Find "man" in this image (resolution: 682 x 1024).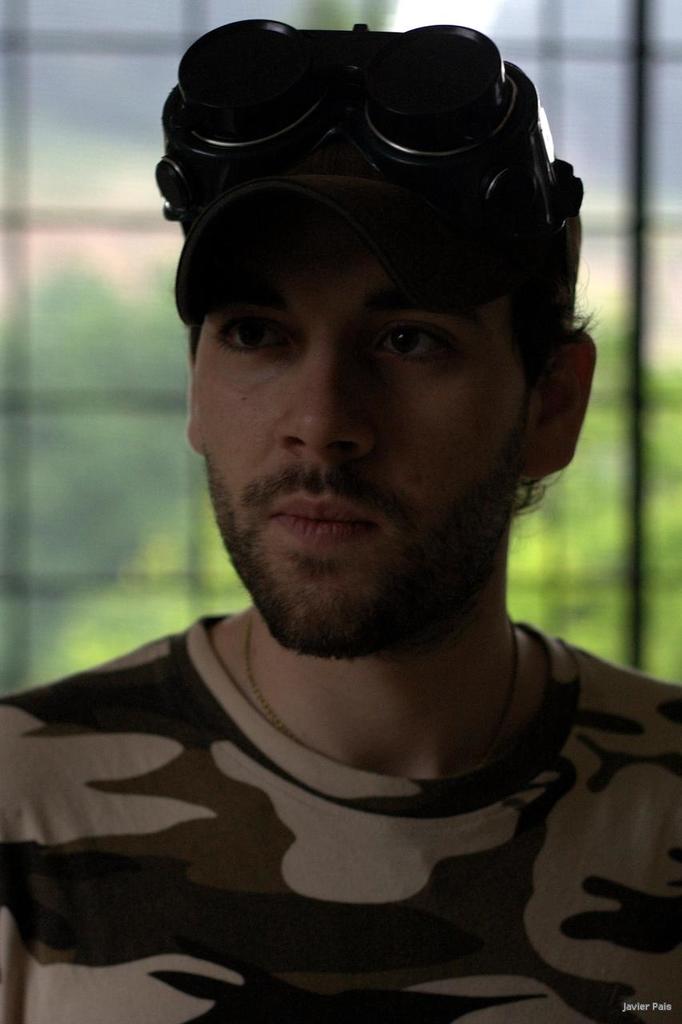
(left=0, top=0, right=681, bottom=993).
